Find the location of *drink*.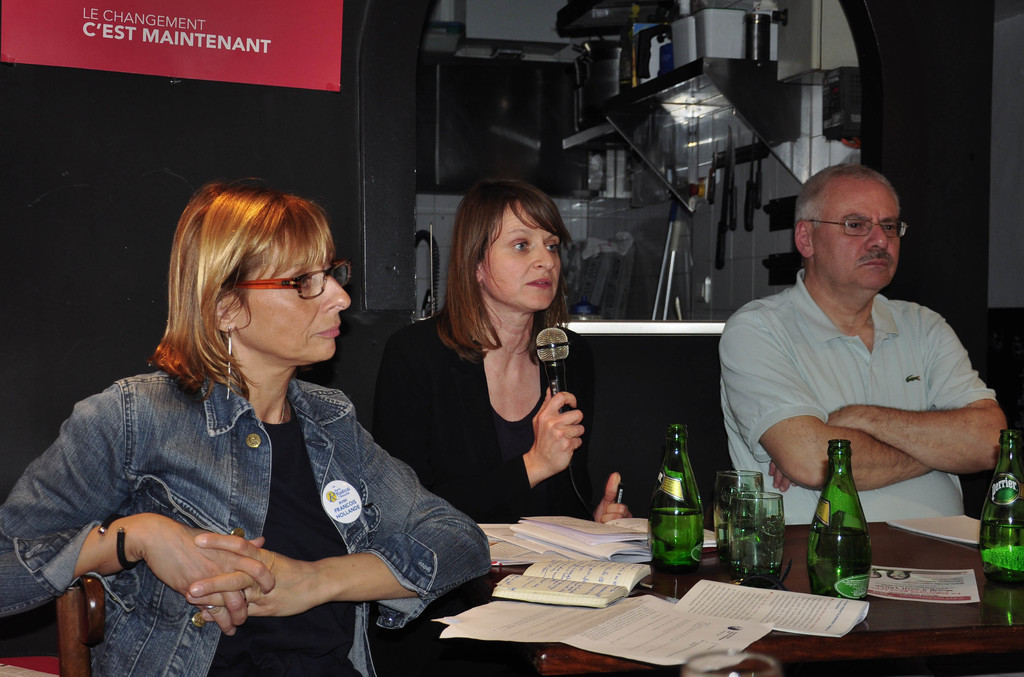
Location: rect(808, 444, 865, 614).
